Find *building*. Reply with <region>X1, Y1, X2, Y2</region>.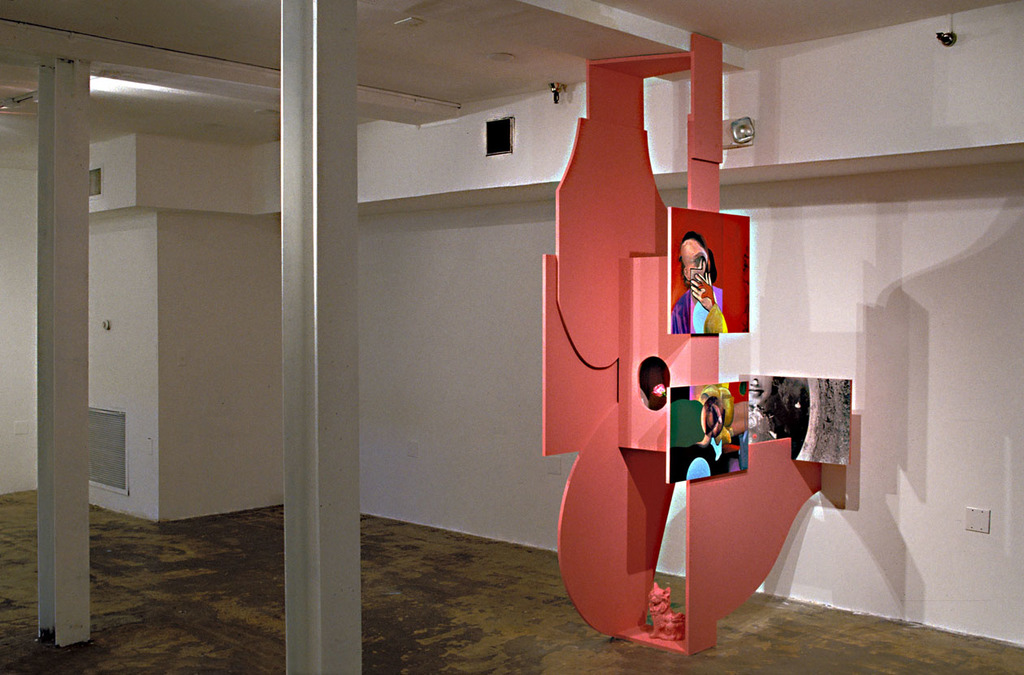
<region>0, 0, 1023, 674</region>.
